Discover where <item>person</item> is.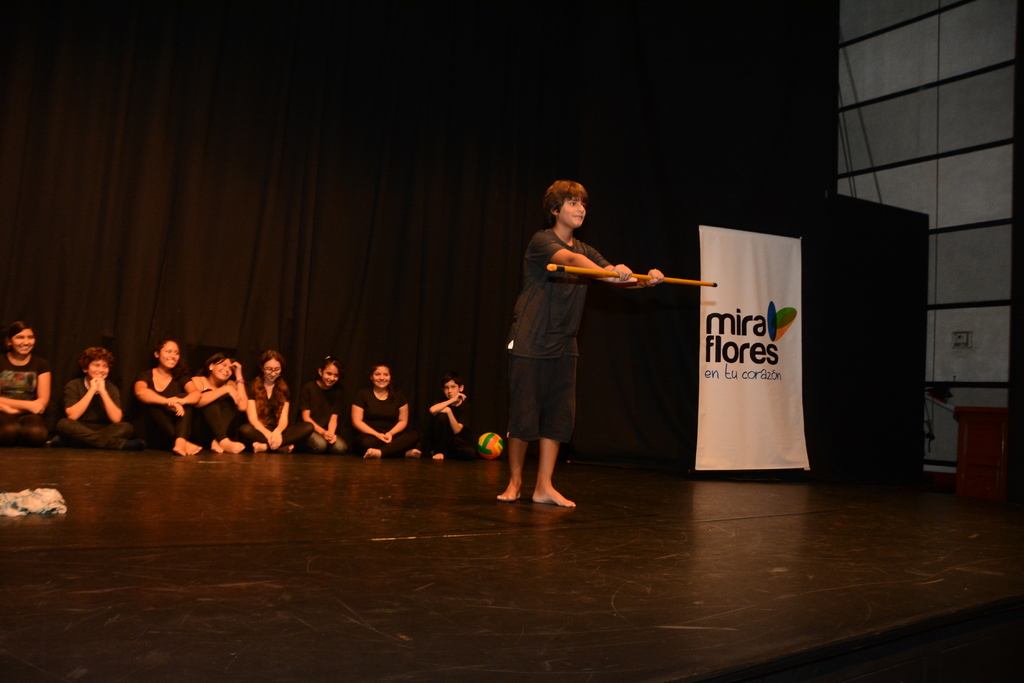
Discovered at bbox=[179, 354, 246, 459].
